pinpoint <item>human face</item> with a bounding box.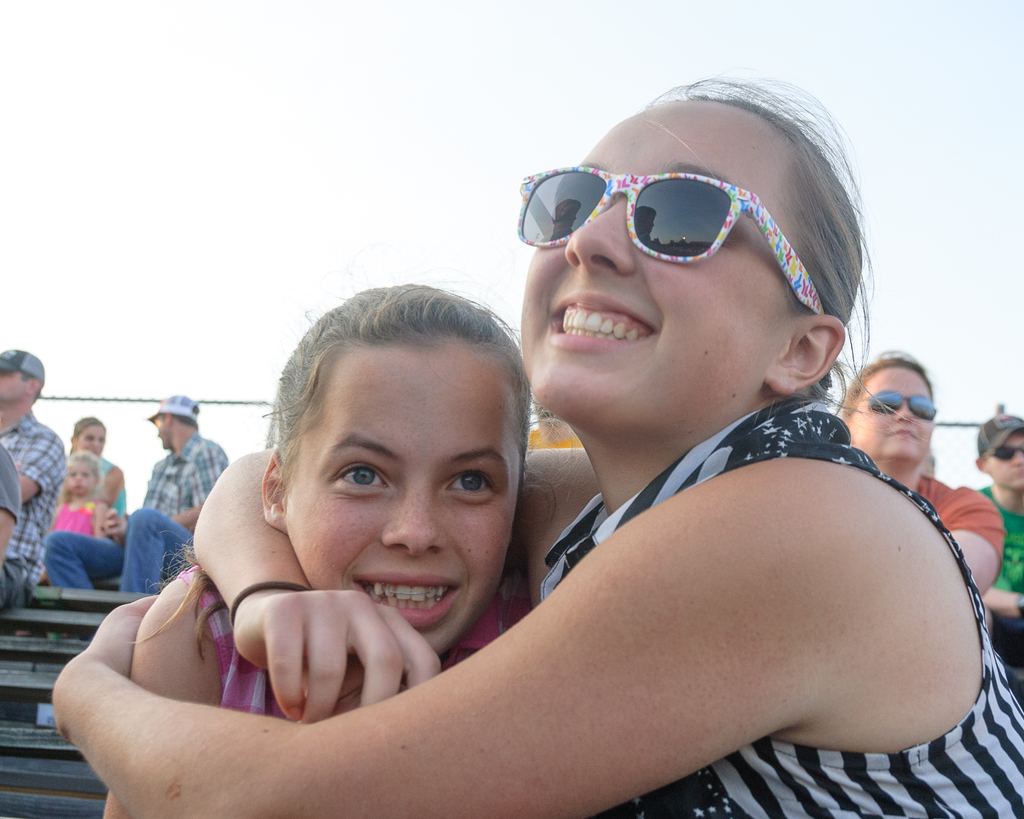
{"x1": 76, "y1": 429, "x2": 103, "y2": 457}.
